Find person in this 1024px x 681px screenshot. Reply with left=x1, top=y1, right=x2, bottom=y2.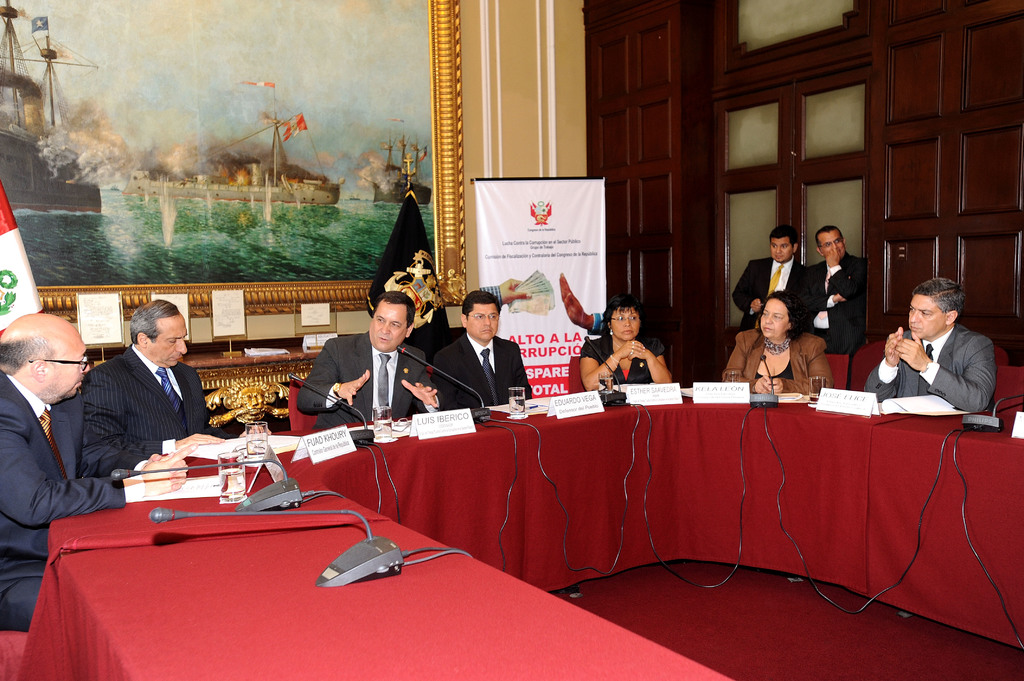
left=718, top=291, right=826, bottom=389.
